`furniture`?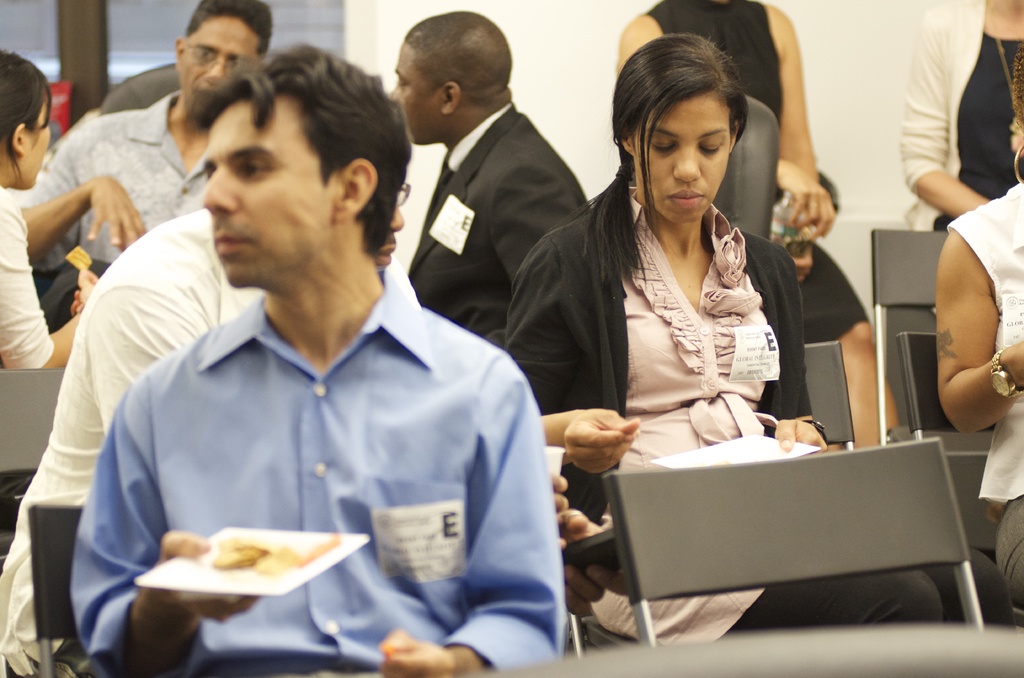
<region>468, 622, 1023, 677</region>
